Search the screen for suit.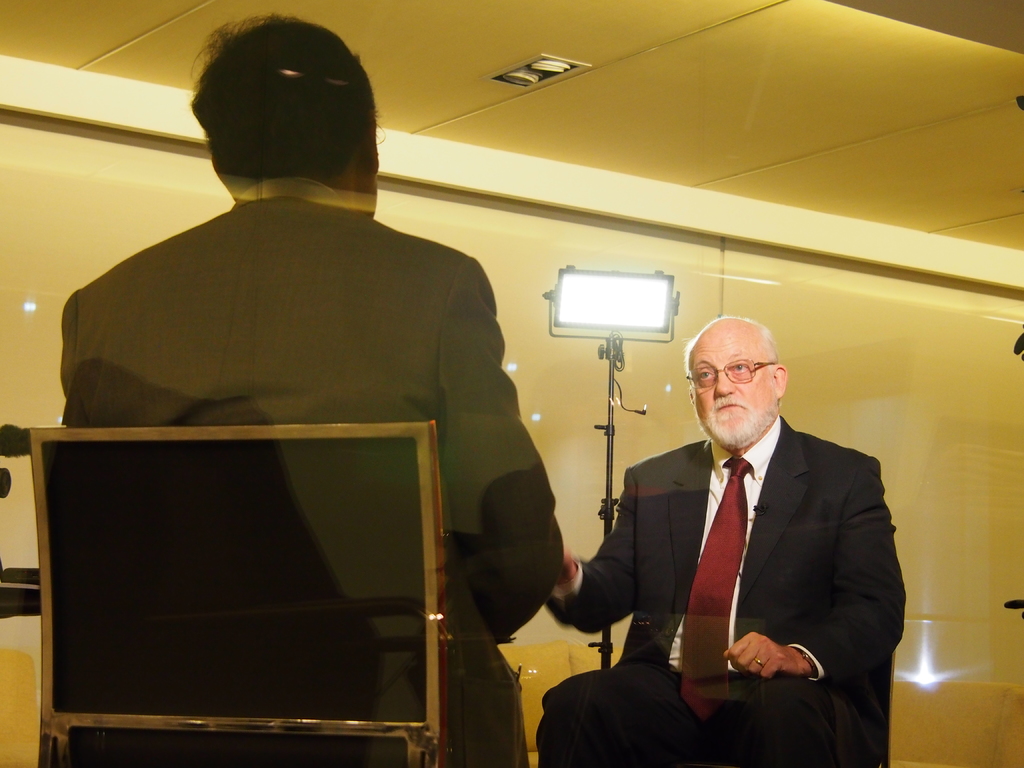
Found at locate(650, 370, 897, 743).
